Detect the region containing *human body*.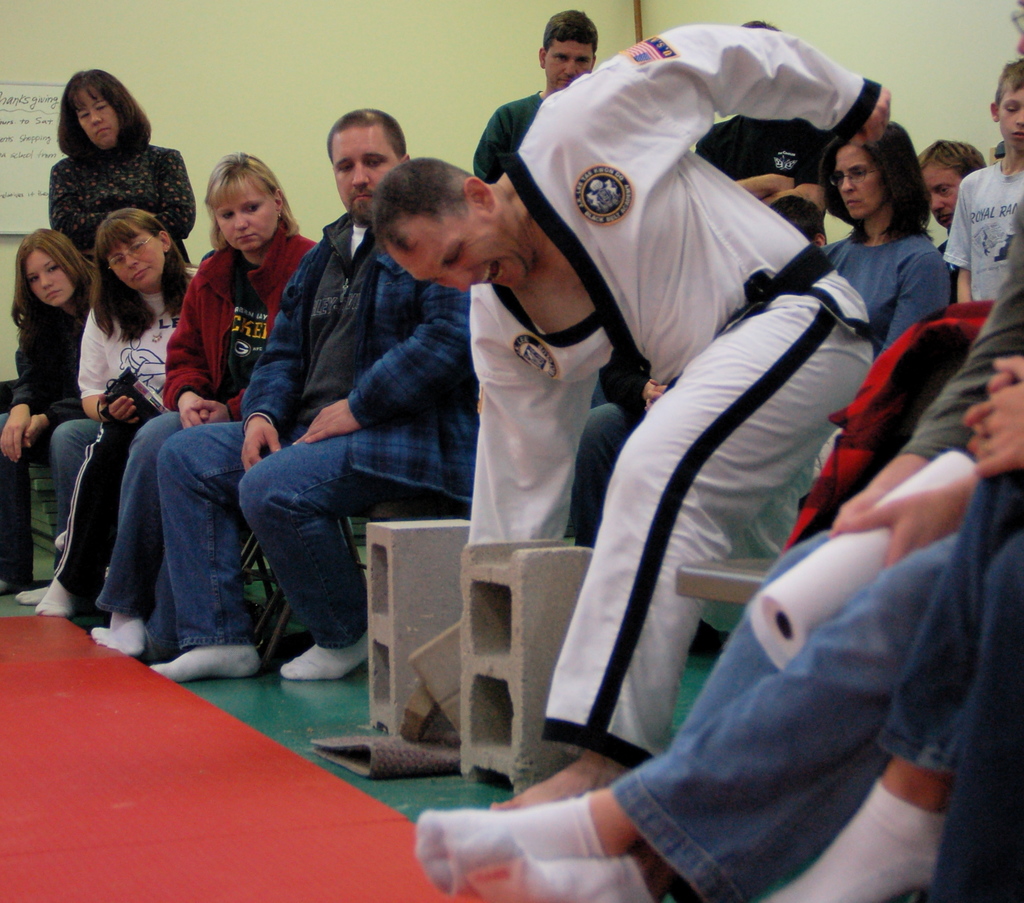
<box>404,213,1023,902</box>.
